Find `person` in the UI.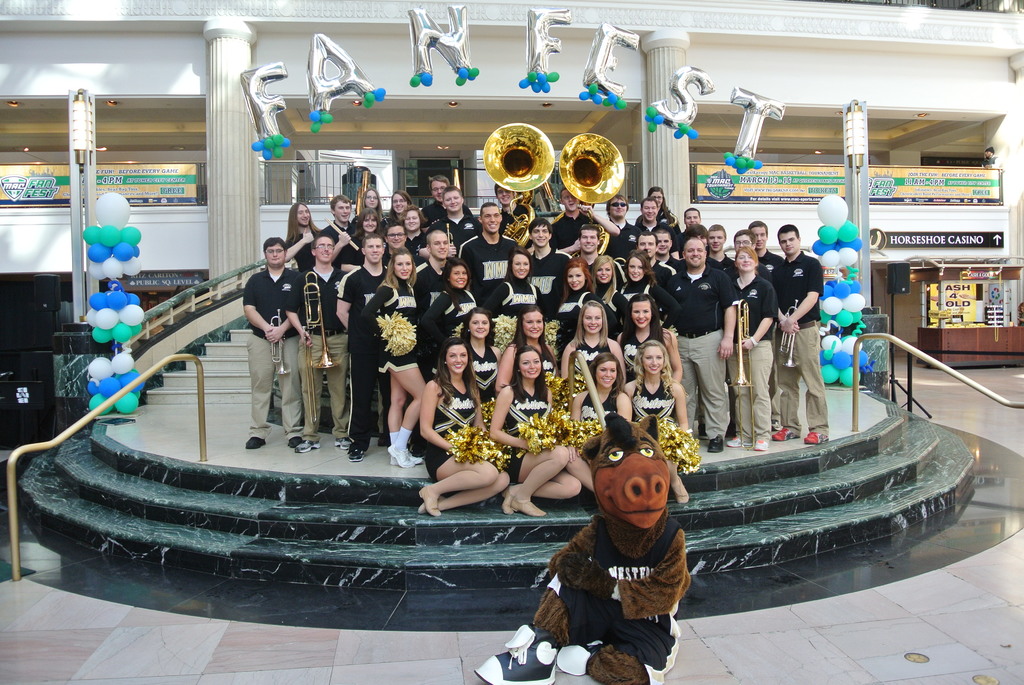
UI element at <bbox>683, 207, 702, 231</bbox>.
